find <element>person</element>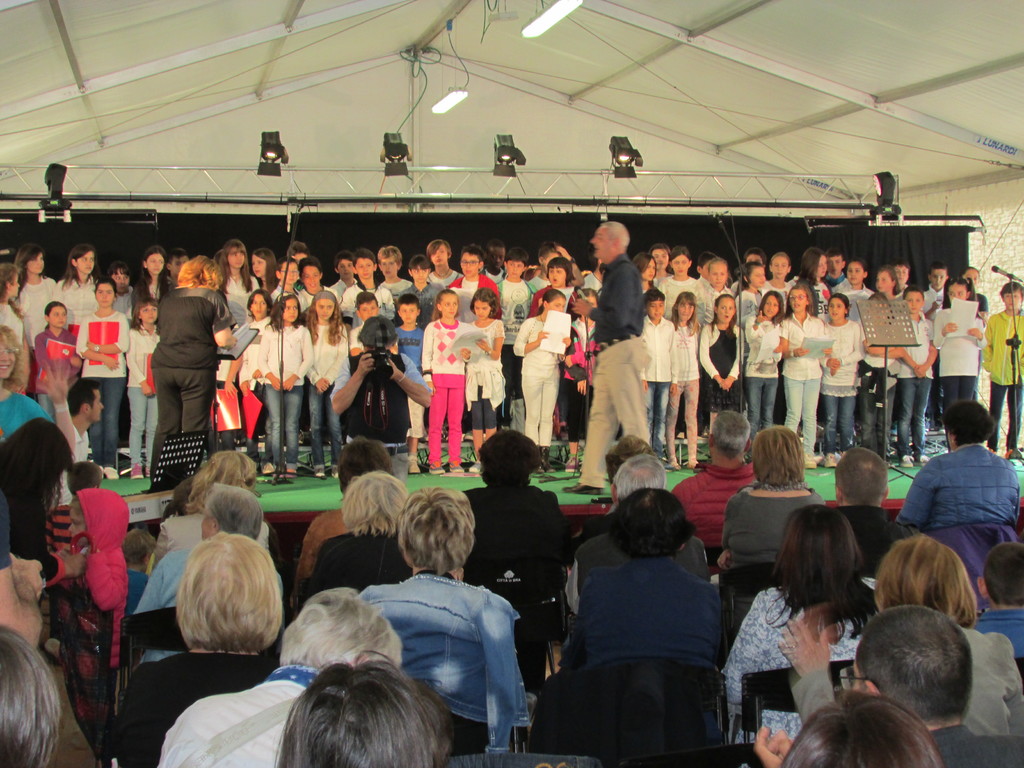
(left=425, top=292, right=476, bottom=471)
